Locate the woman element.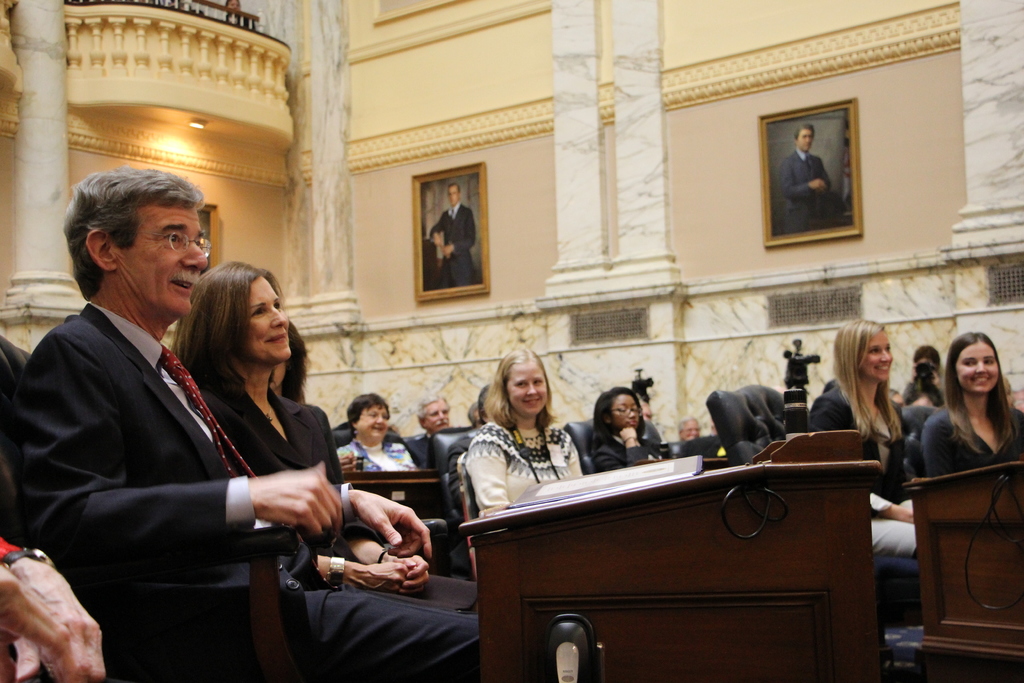
Element bbox: [x1=589, y1=390, x2=666, y2=471].
